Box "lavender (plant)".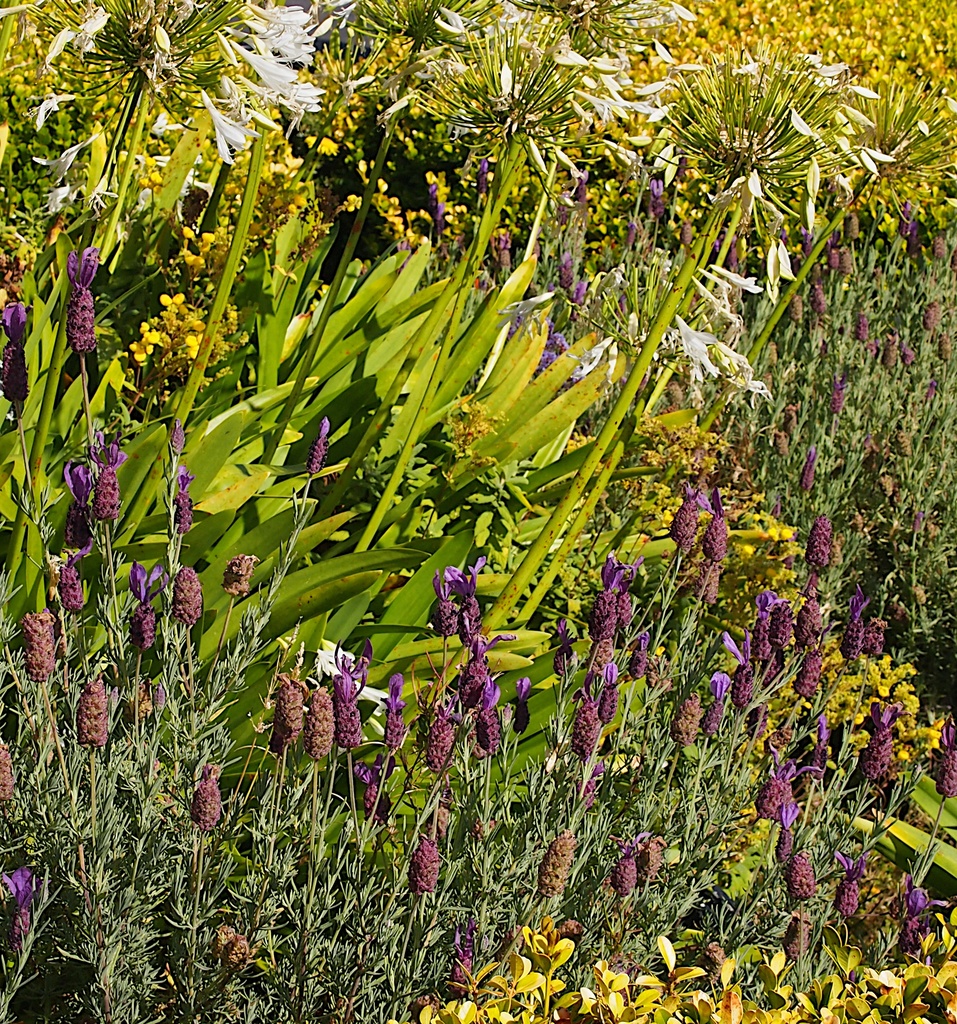
[63,659,122,762].
